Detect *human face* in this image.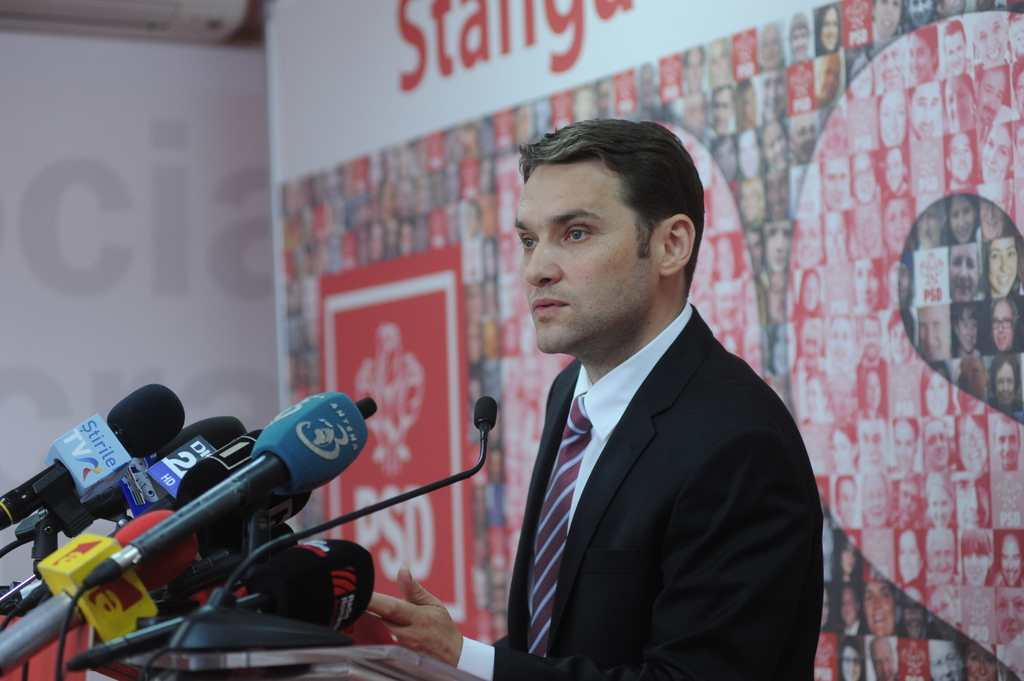
Detection: crop(1016, 70, 1023, 118).
